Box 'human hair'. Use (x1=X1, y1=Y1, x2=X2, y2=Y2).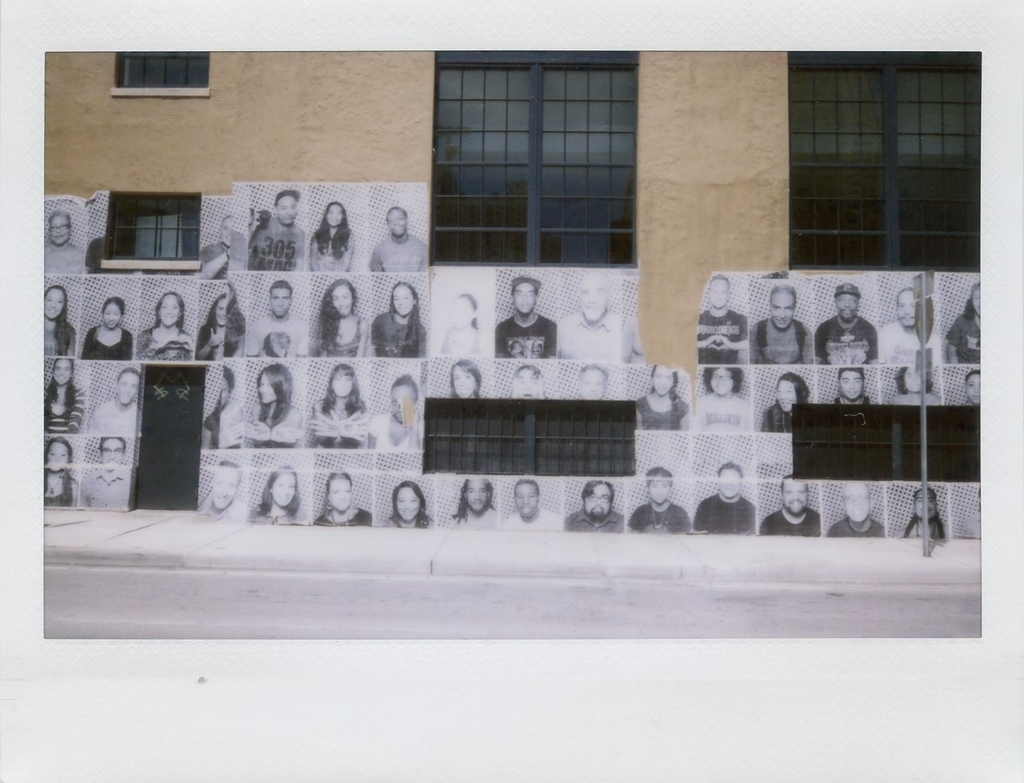
(x1=897, y1=365, x2=933, y2=389).
